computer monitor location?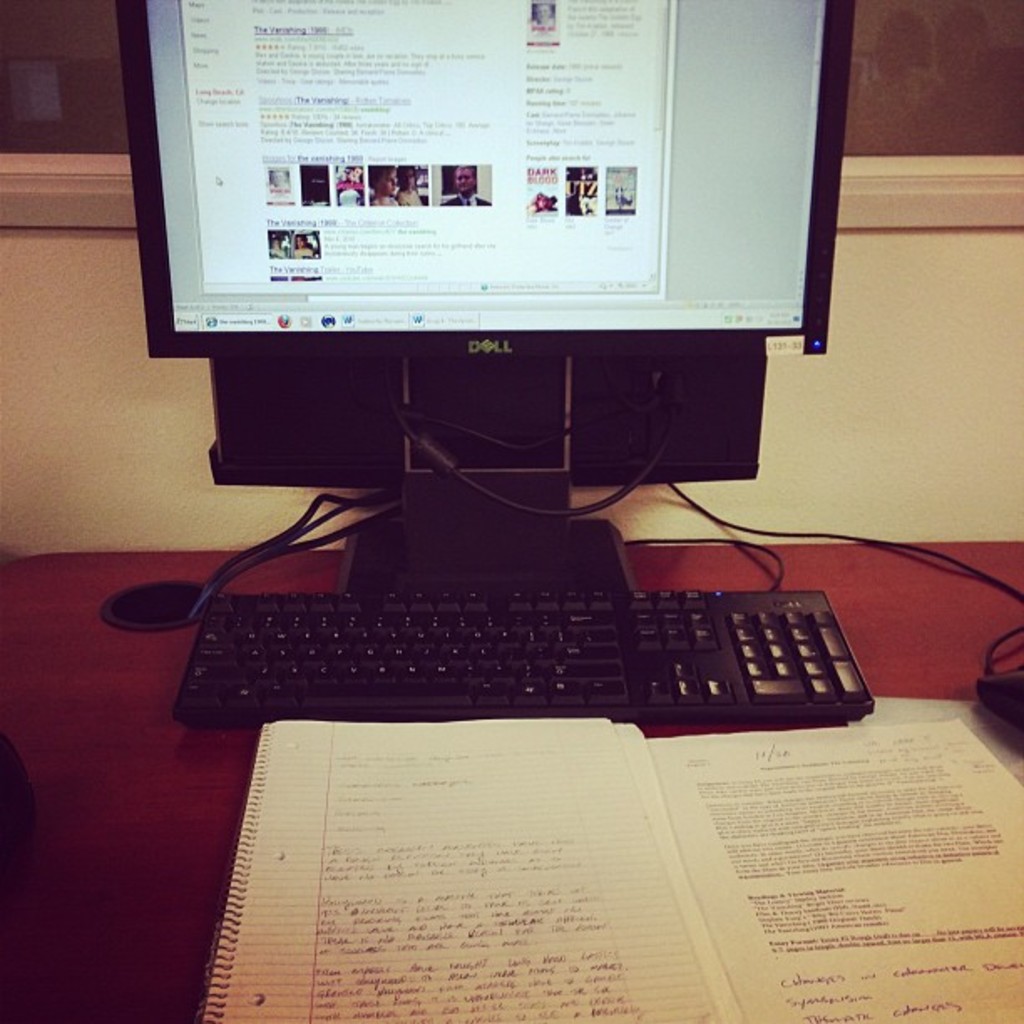
rect(146, 0, 823, 592)
